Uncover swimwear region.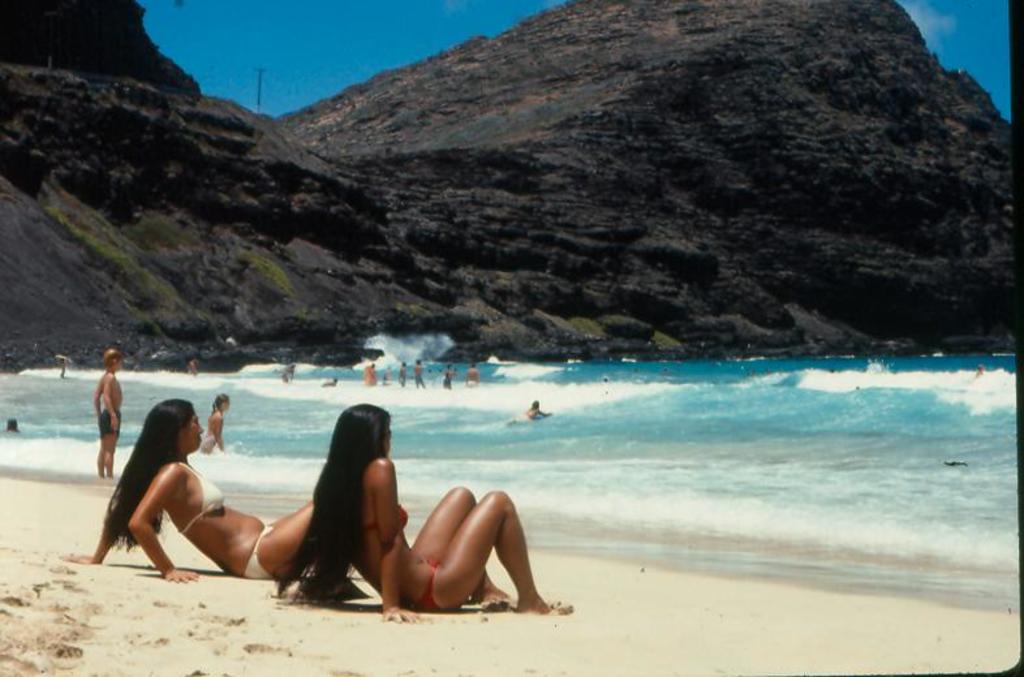
Uncovered: left=175, top=454, right=235, bottom=536.
